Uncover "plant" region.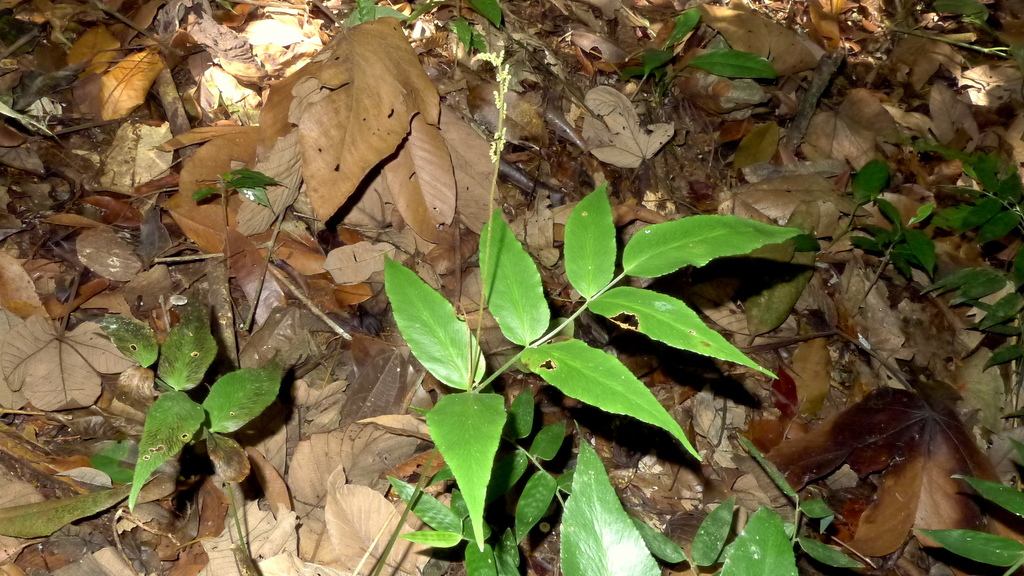
Uncovered: [x1=920, y1=464, x2=1023, y2=575].
